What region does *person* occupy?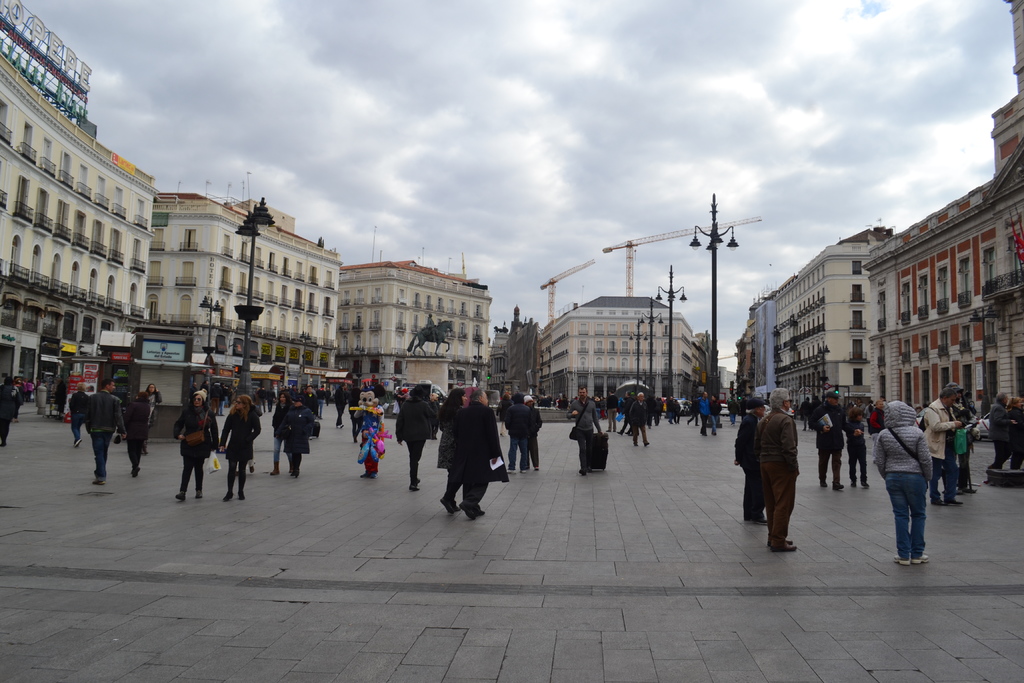
box=[712, 393, 725, 431].
